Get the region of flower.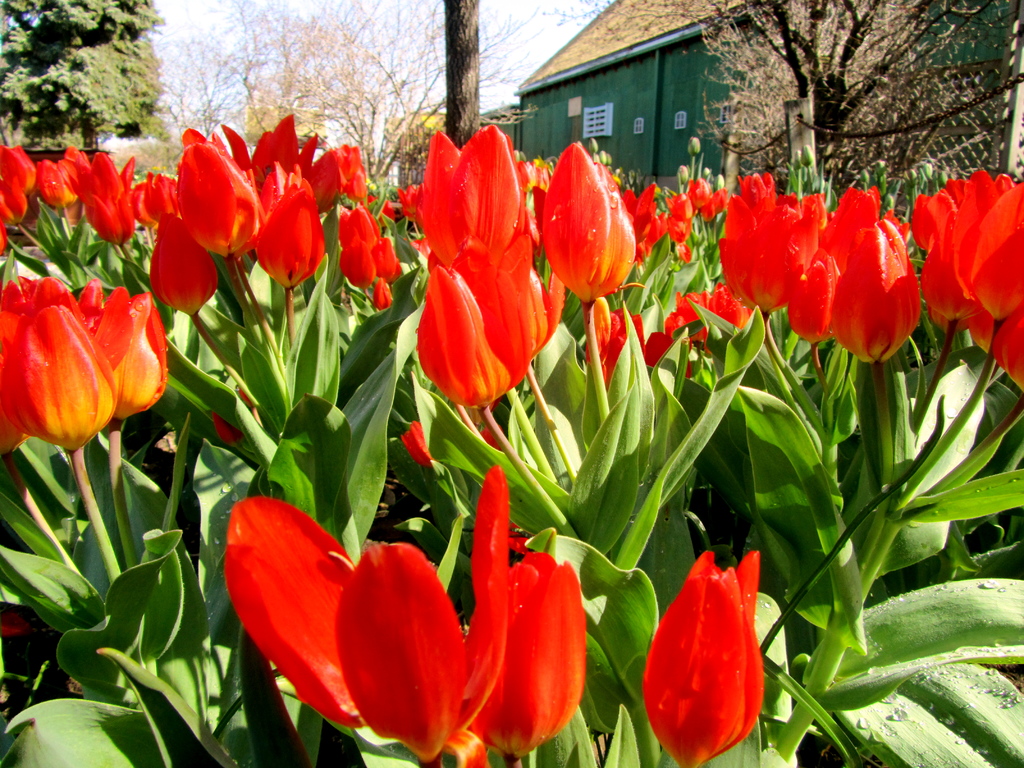
(0,219,12,255).
